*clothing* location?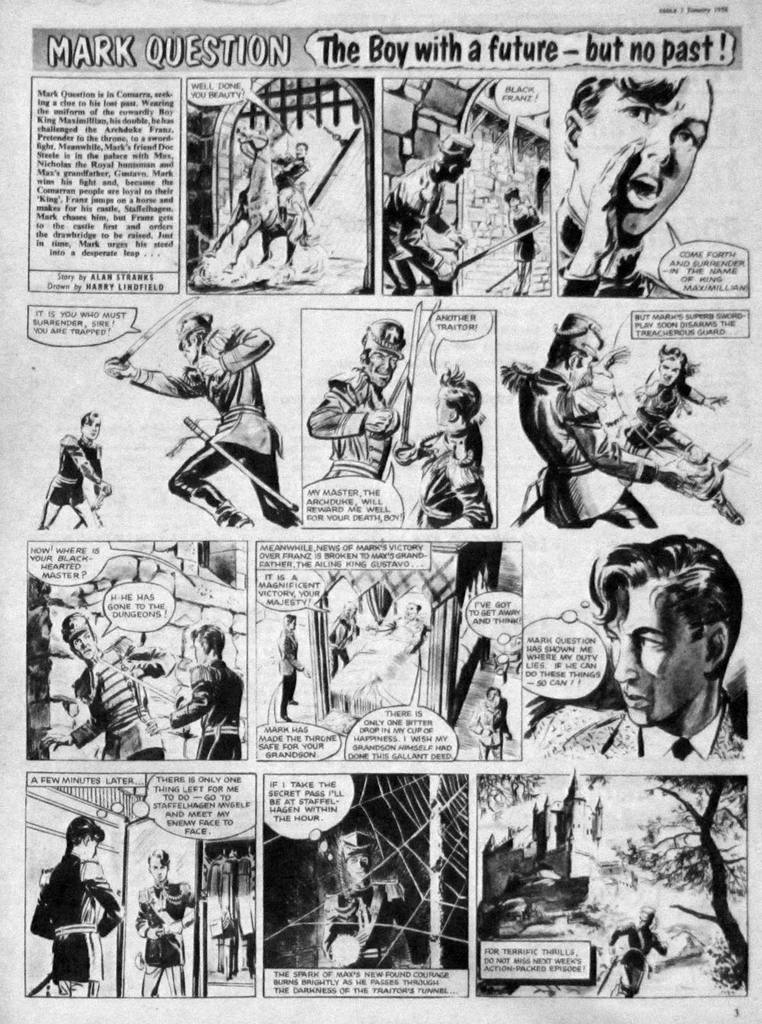
box=[532, 341, 631, 534]
